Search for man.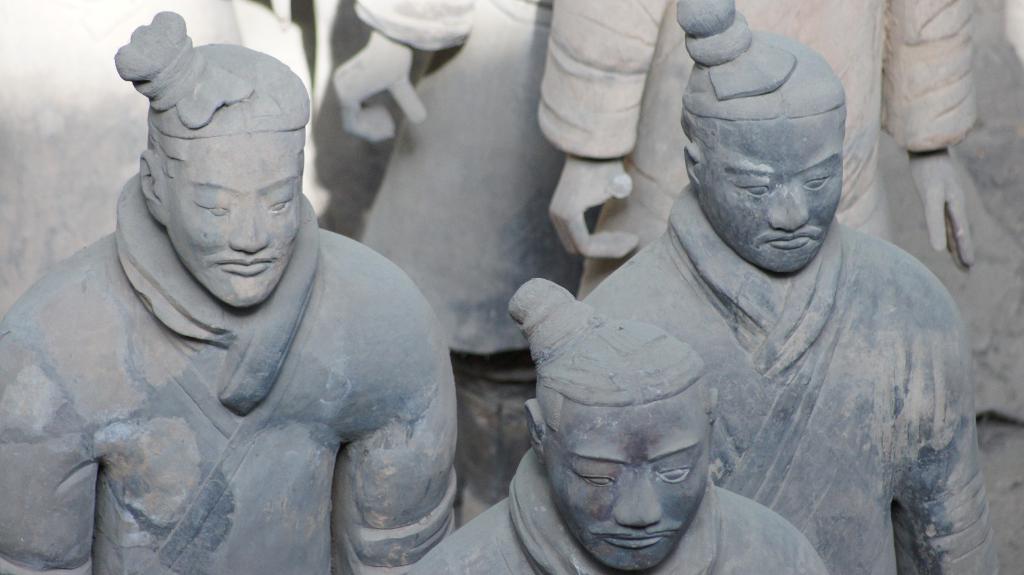
Found at <region>312, 0, 543, 347</region>.
